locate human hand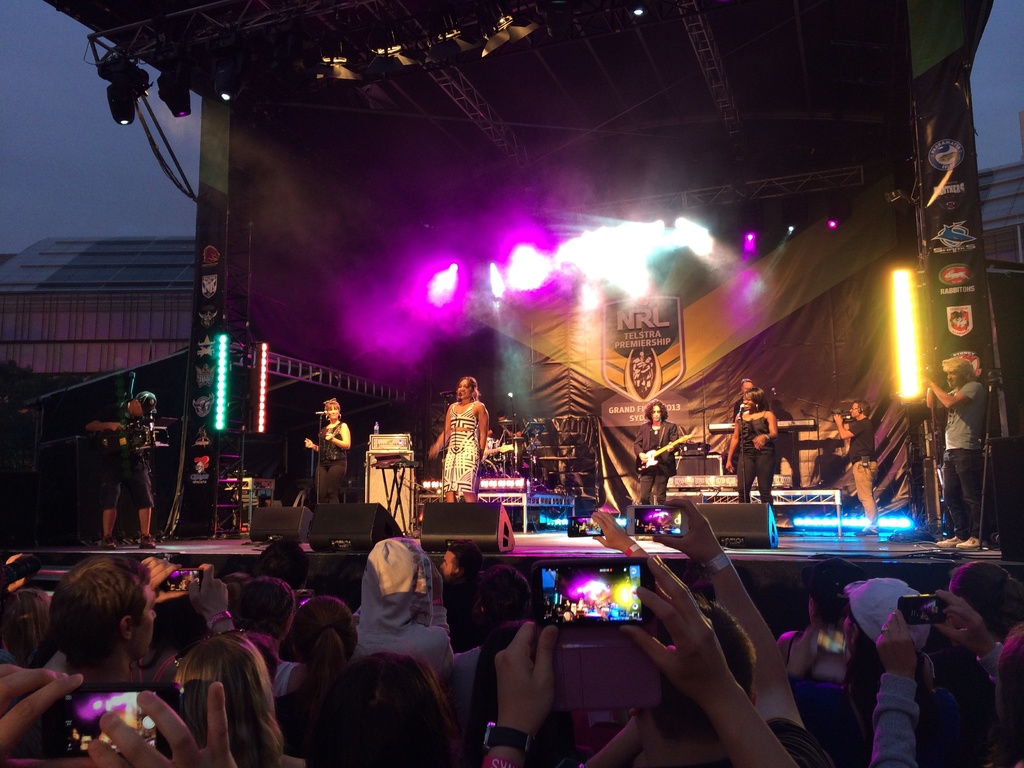
[x1=139, y1=555, x2=188, y2=604]
